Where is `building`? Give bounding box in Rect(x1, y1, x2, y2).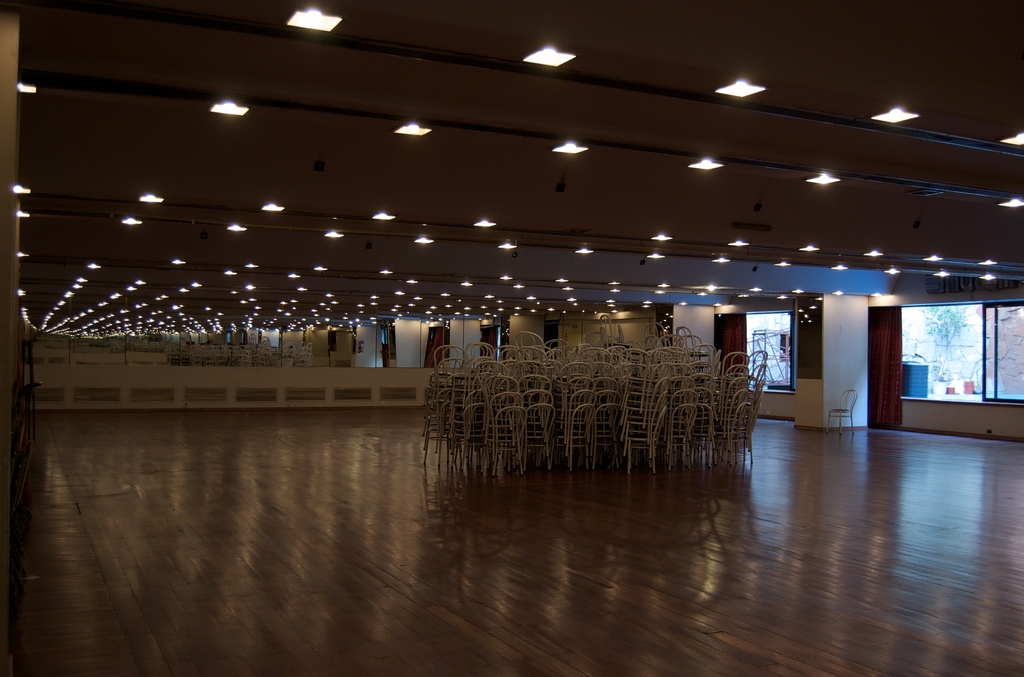
Rect(0, 0, 1023, 676).
